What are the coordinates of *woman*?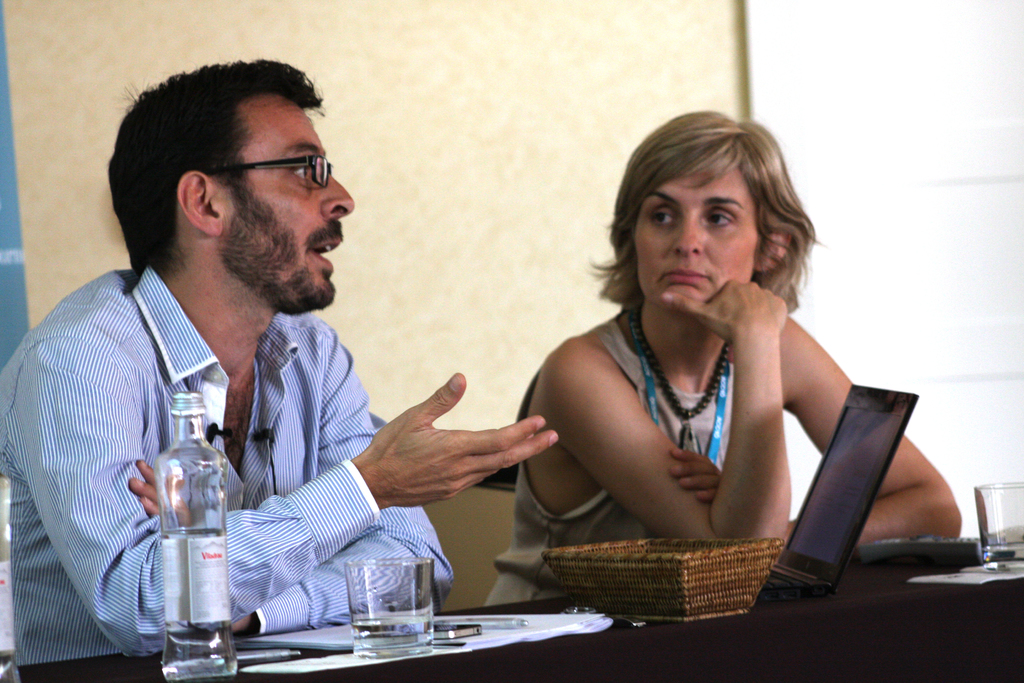
<box>376,95,897,639</box>.
